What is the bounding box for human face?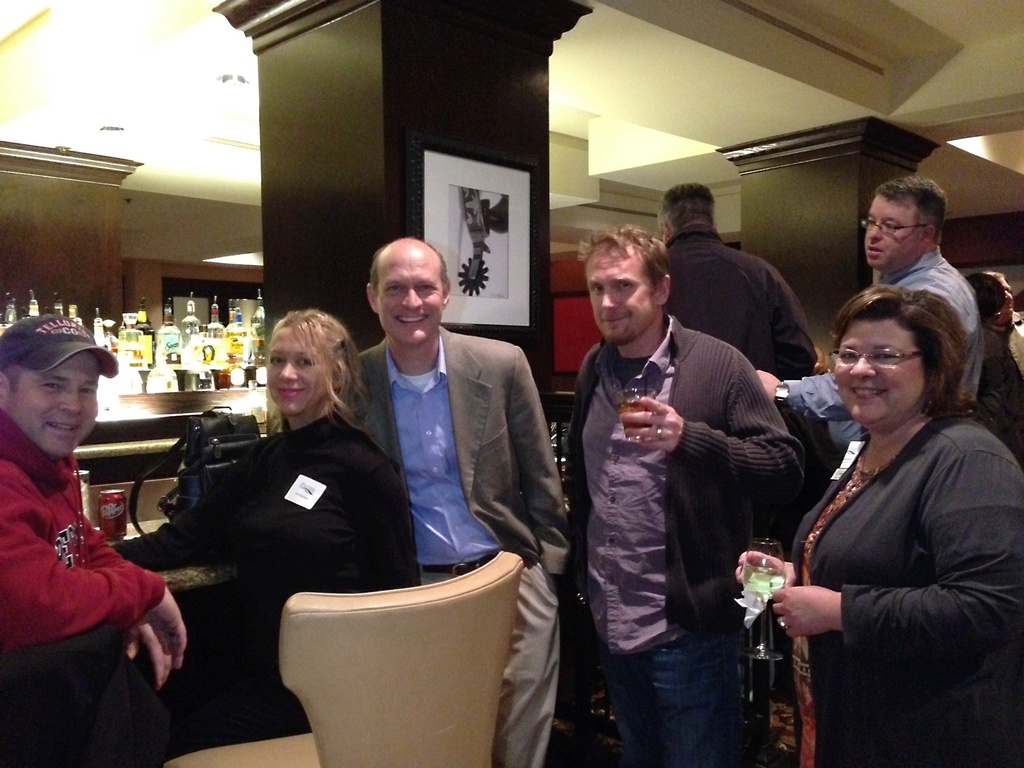
{"left": 996, "top": 280, "right": 1015, "bottom": 321}.
